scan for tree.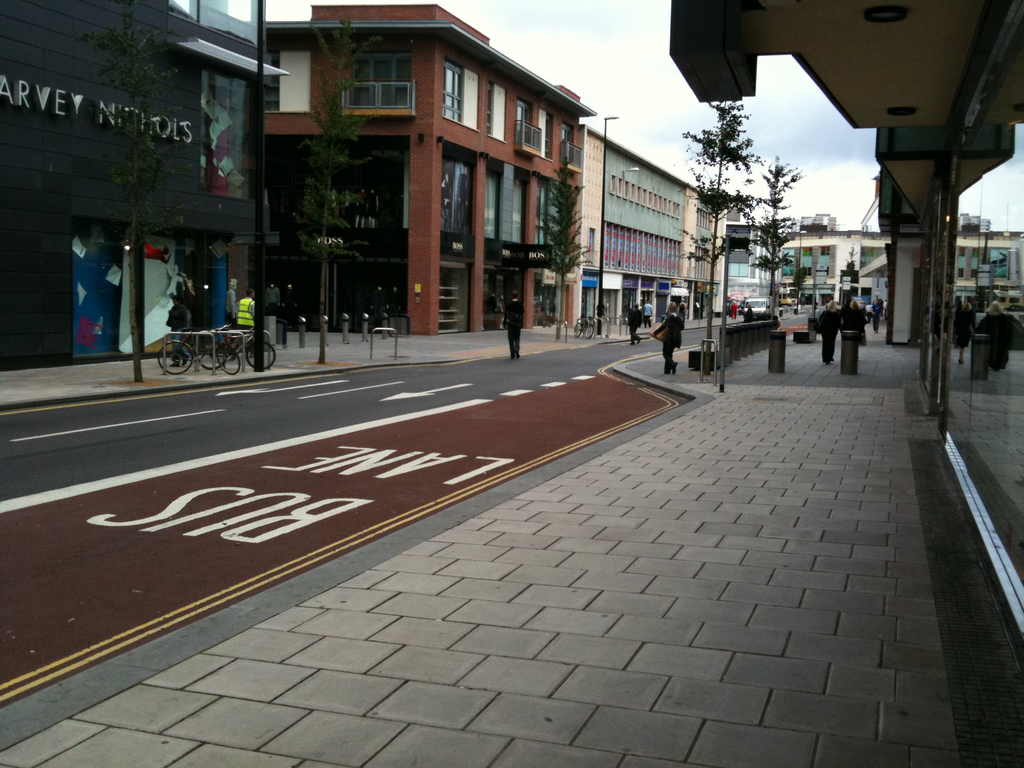
Scan result: 543,162,589,326.
